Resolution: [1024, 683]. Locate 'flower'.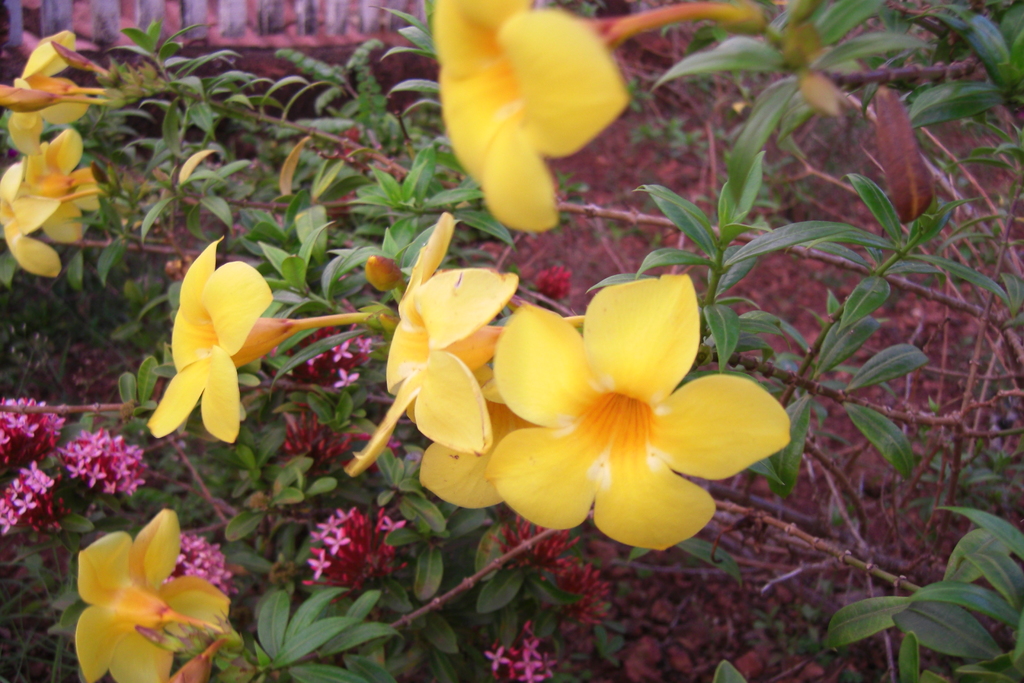
[x1=147, y1=238, x2=266, y2=440].
